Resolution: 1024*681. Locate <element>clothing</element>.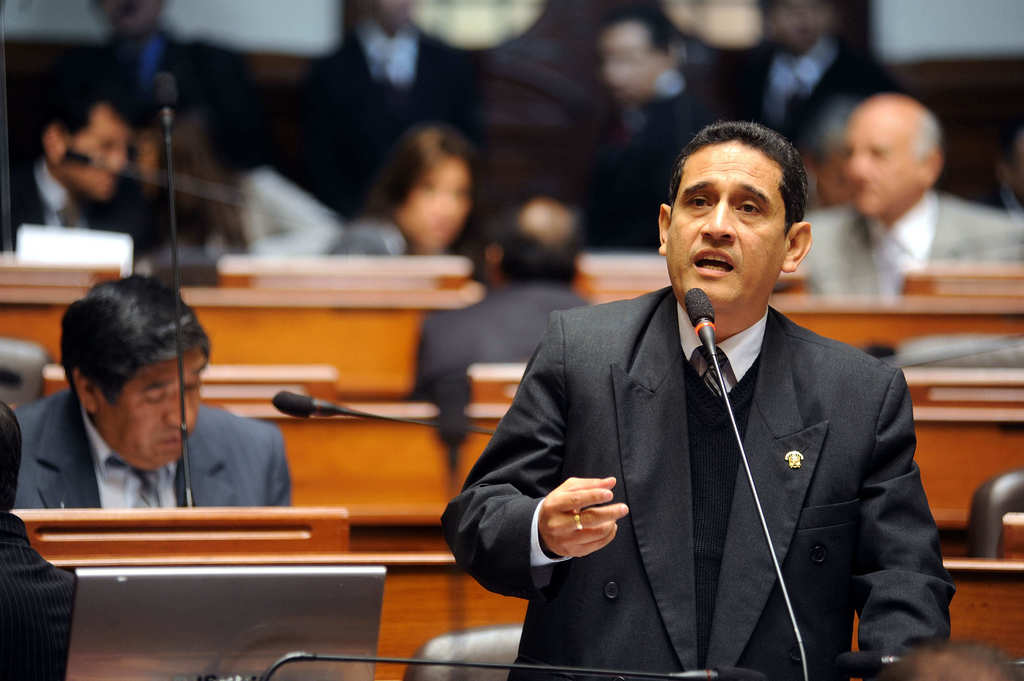
x1=0 y1=511 x2=79 y2=680.
